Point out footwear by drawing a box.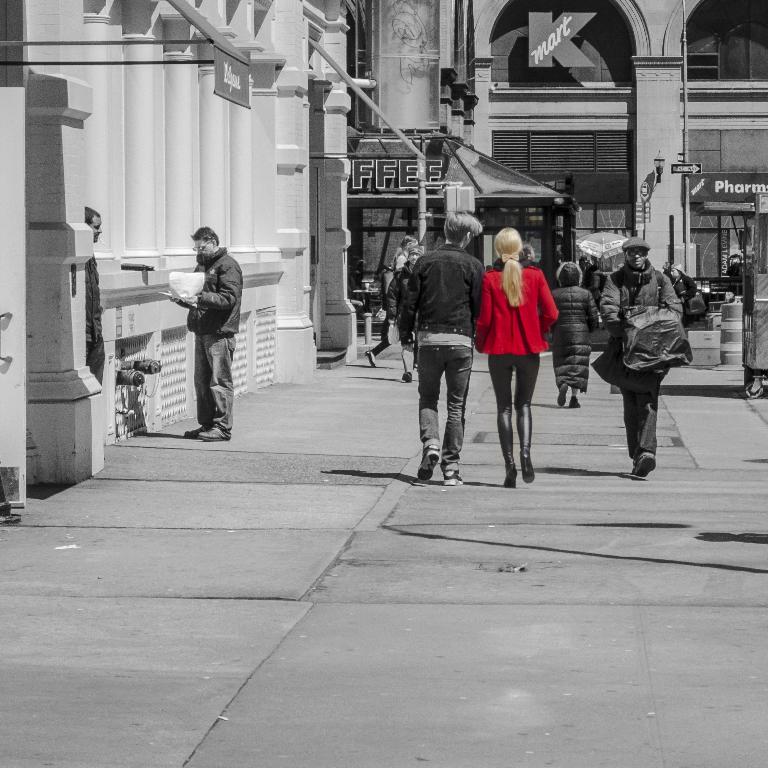
<box>442,465,468,486</box>.
